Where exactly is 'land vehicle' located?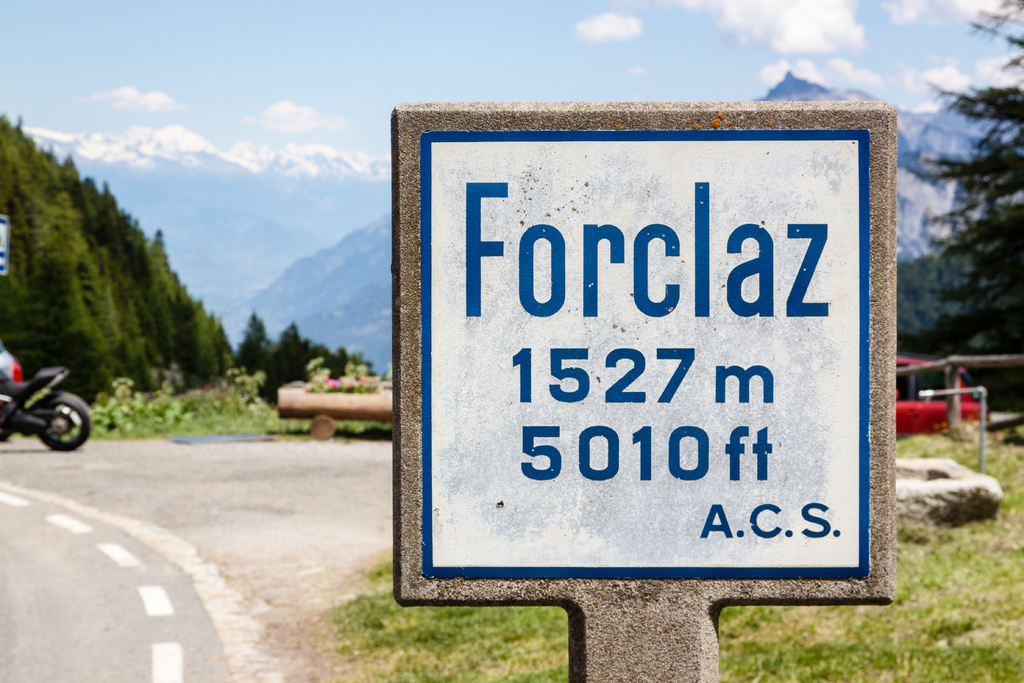
Its bounding box is pyautogui.locateOnScreen(0, 357, 85, 456).
